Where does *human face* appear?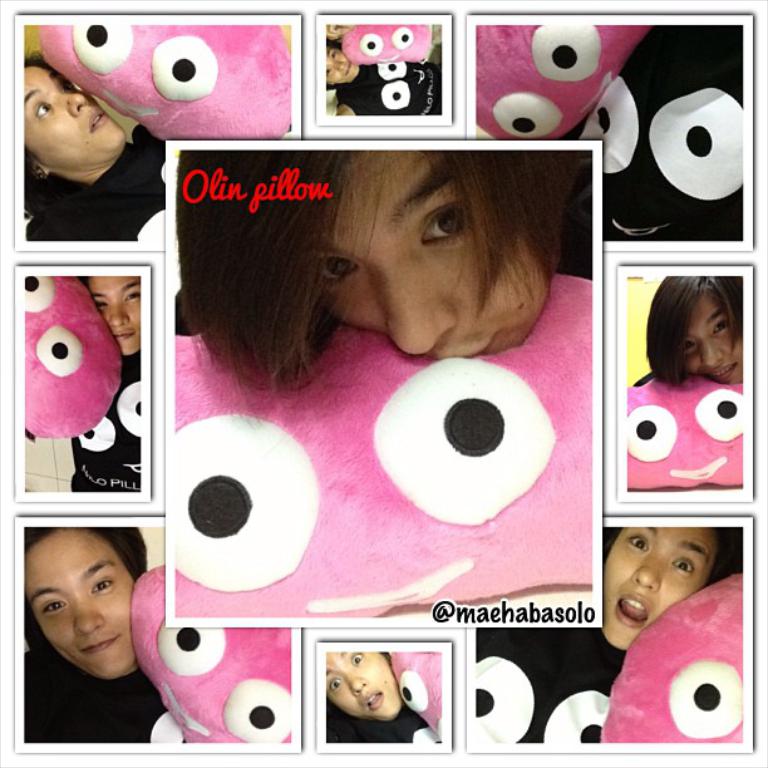
Appears at (x1=310, y1=148, x2=562, y2=355).
